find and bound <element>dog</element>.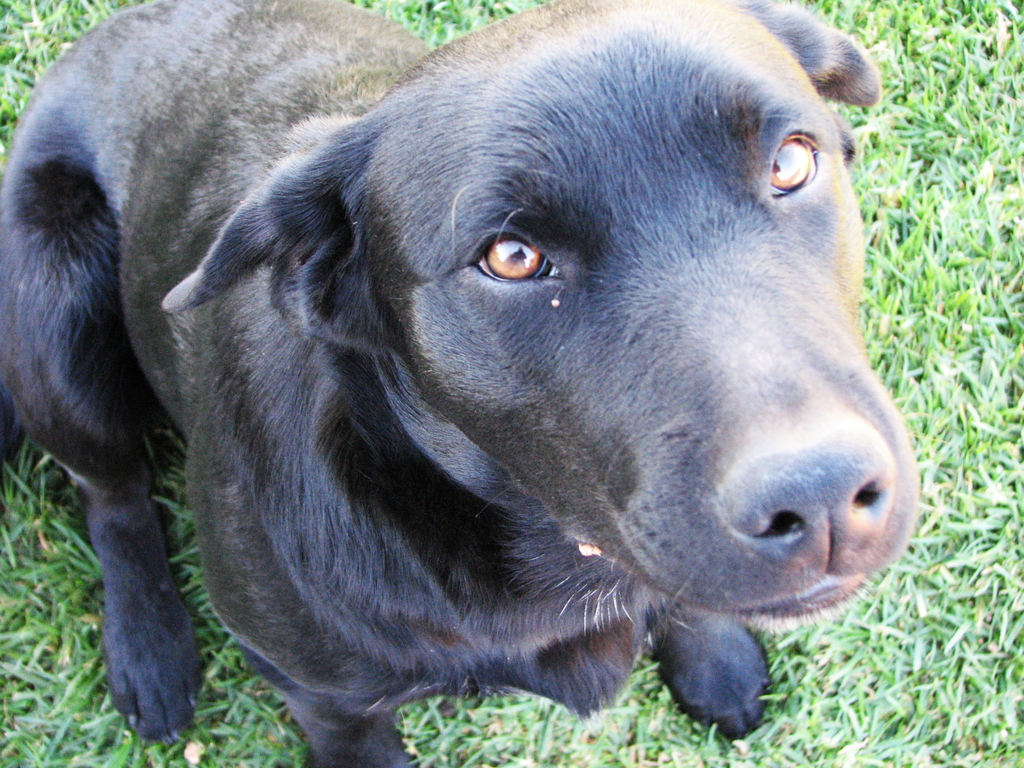
Bound: crop(0, 0, 923, 767).
